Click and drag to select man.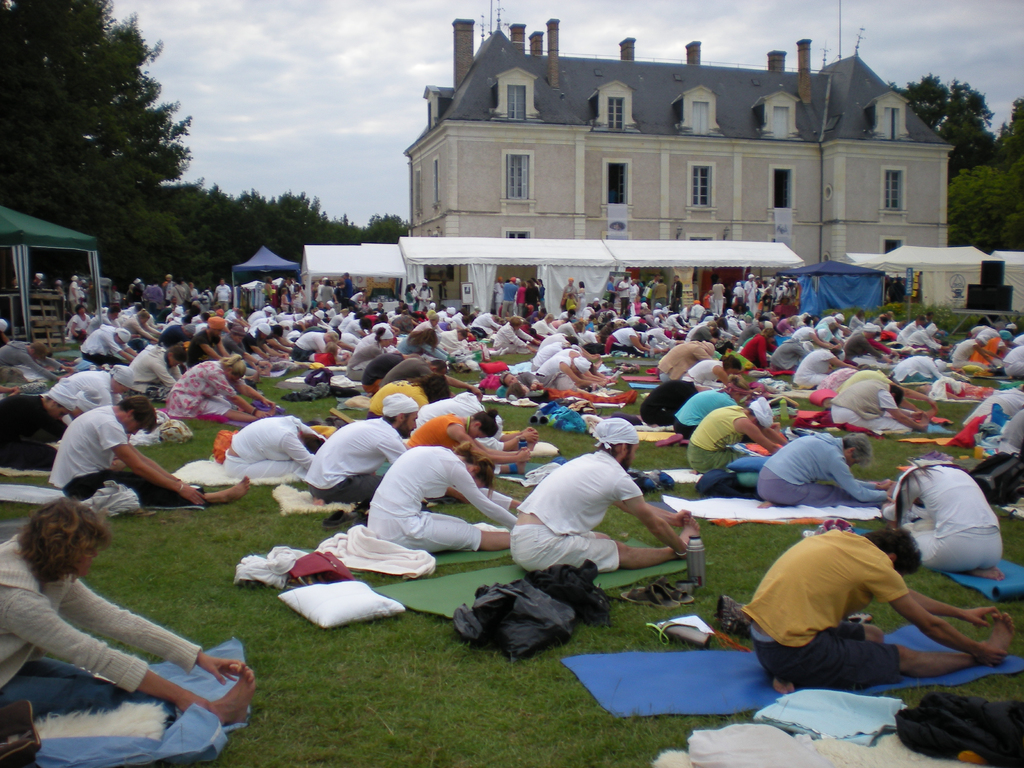
Selection: 87/308/120/331.
